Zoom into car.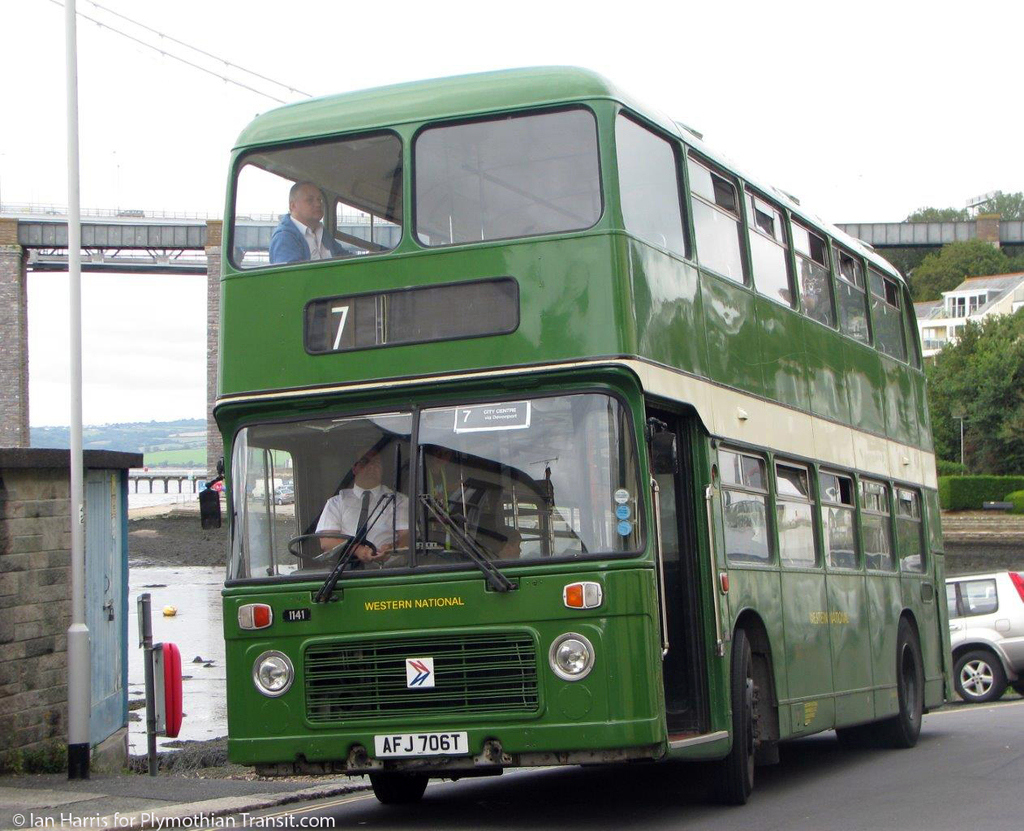
Zoom target: x1=945 y1=570 x2=1023 y2=705.
